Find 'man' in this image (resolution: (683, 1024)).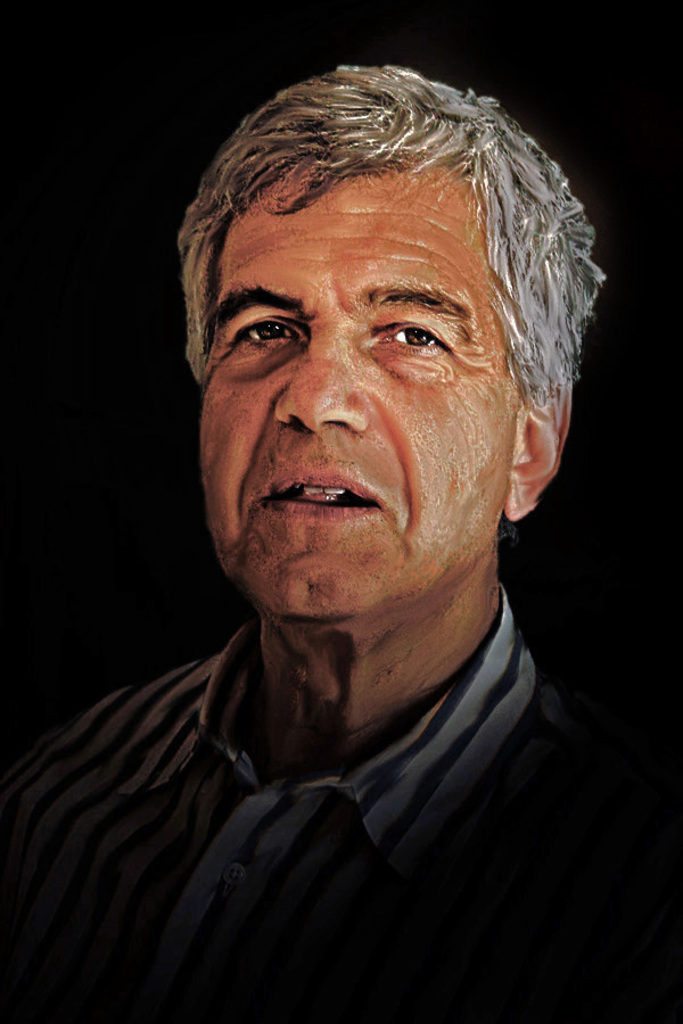
0,19,675,1013.
